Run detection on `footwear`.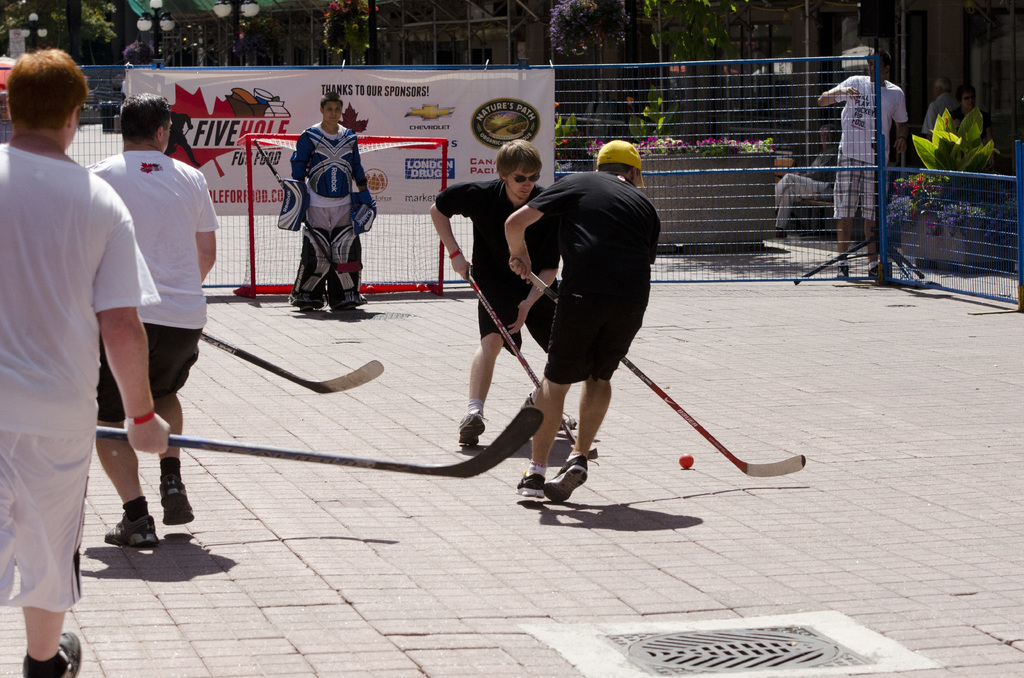
Result: BBox(513, 471, 545, 502).
